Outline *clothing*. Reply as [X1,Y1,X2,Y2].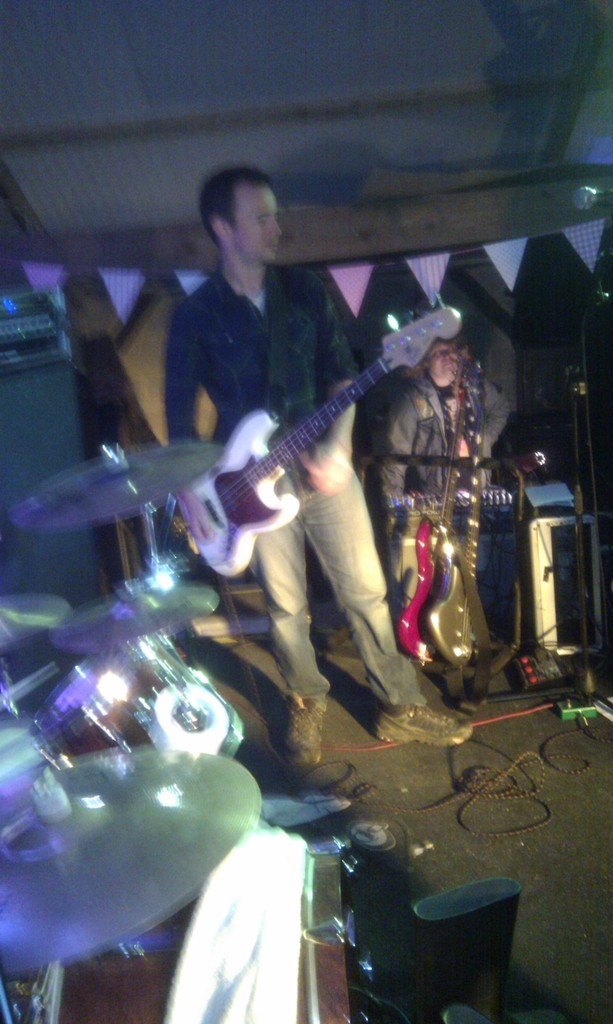
[378,372,509,499].
